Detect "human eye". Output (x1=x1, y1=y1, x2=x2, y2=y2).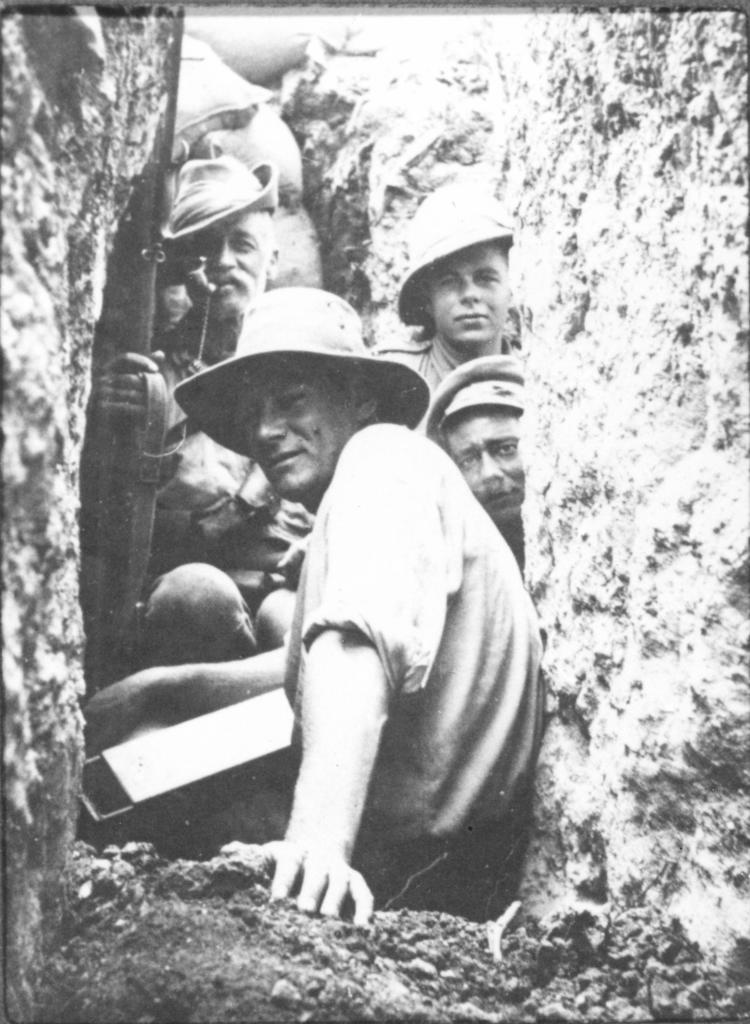
(x1=441, y1=271, x2=455, y2=288).
